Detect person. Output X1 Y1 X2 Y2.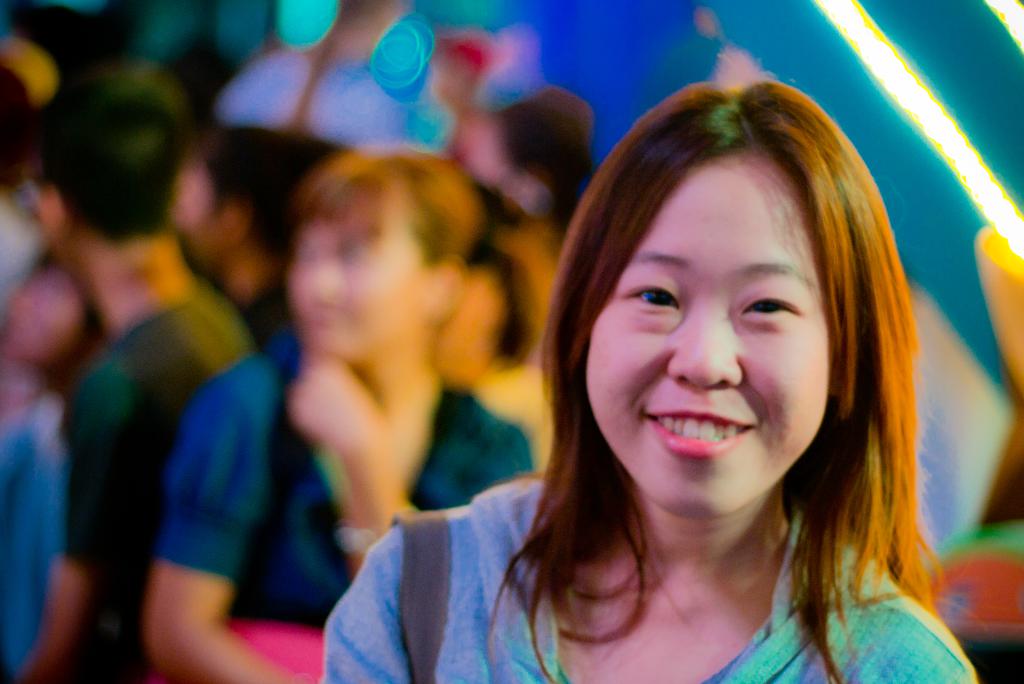
161 110 336 376.
